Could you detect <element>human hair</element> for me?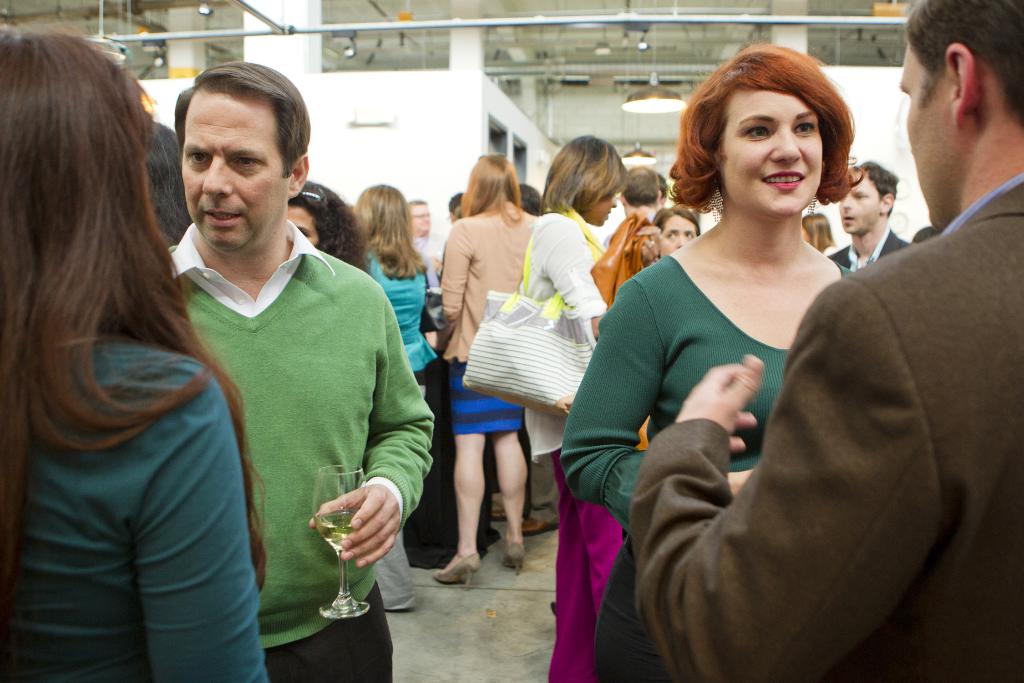
Detection result: bbox=[173, 60, 311, 179].
